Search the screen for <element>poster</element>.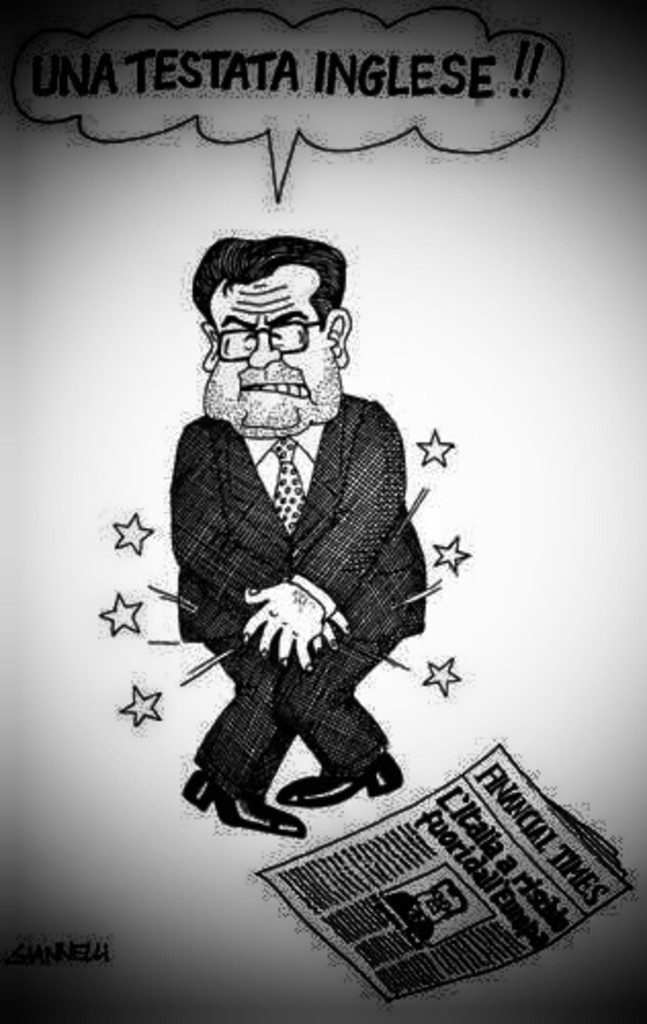
Found at <bbox>0, 0, 645, 1022</bbox>.
